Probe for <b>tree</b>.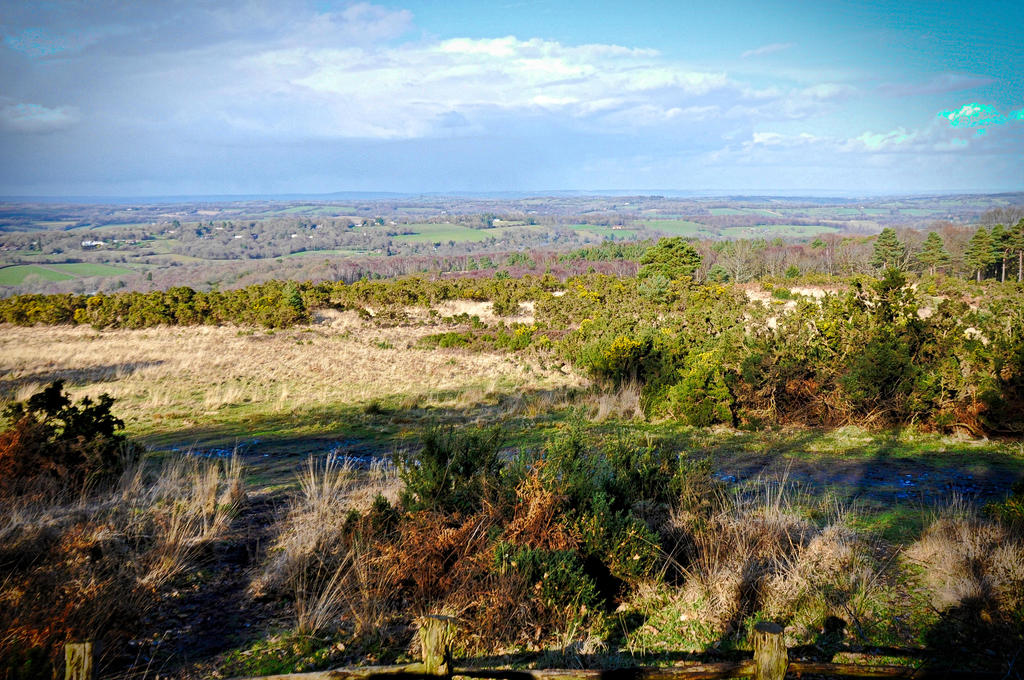
Probe result: 636 232 703 282.
